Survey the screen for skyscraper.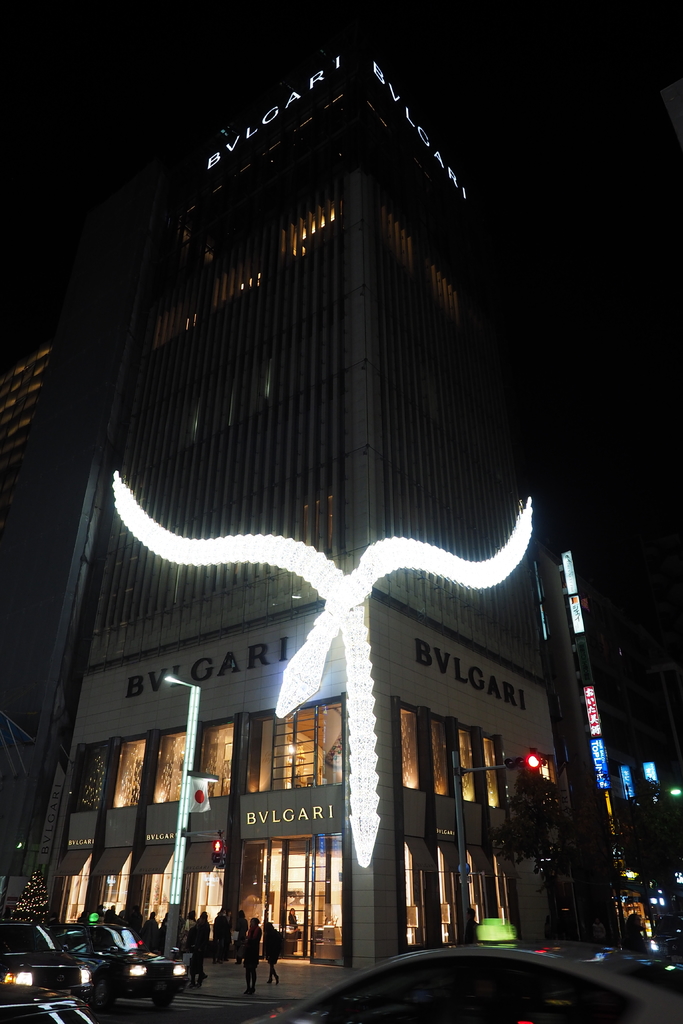
Survey found: BBox(38, 38, 575, 988).
